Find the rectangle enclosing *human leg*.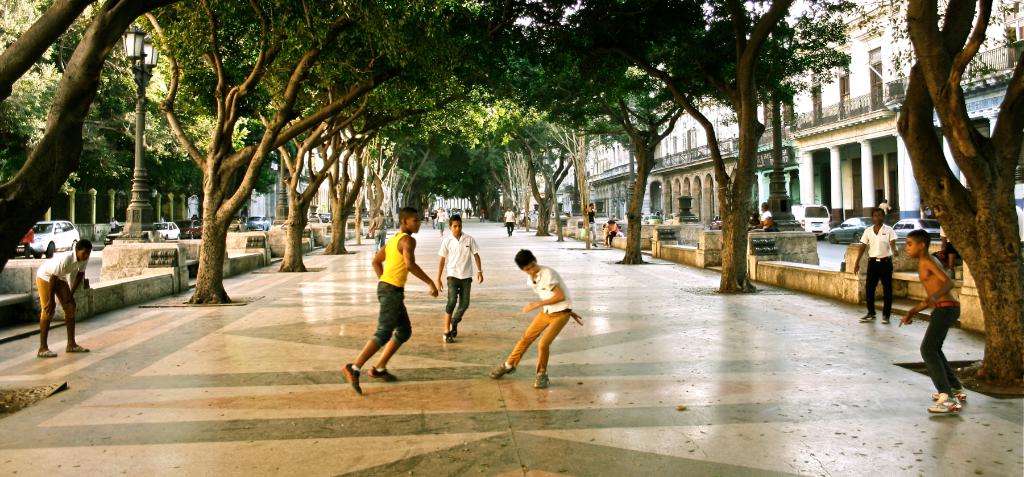
[538, 314, 571, 389].
